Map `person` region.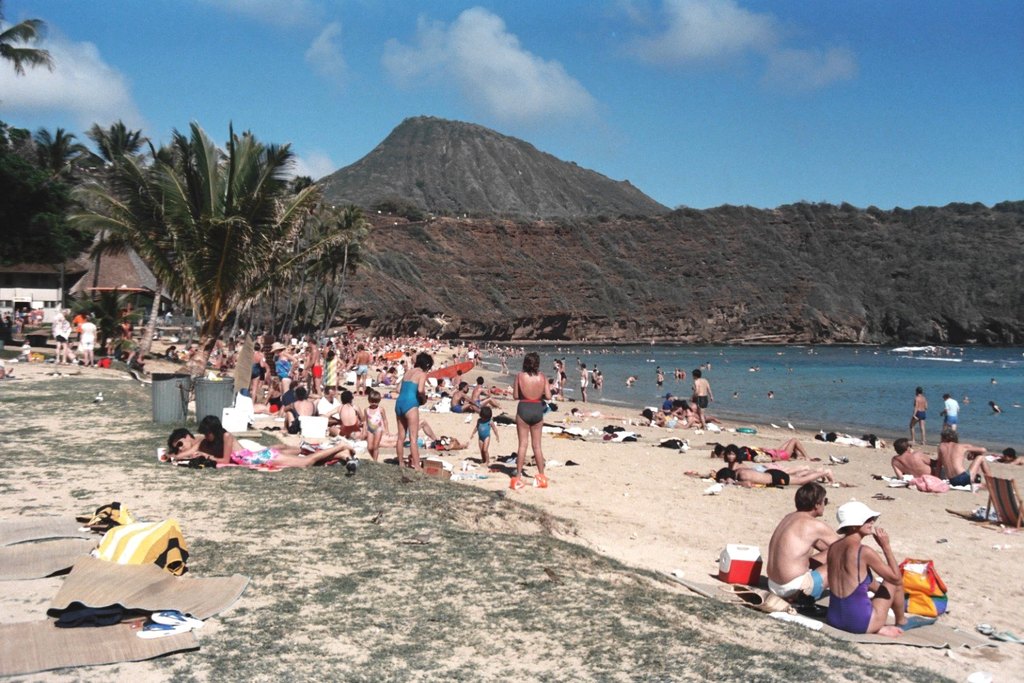
Mapped to detection(767, 388, 777, 402).
